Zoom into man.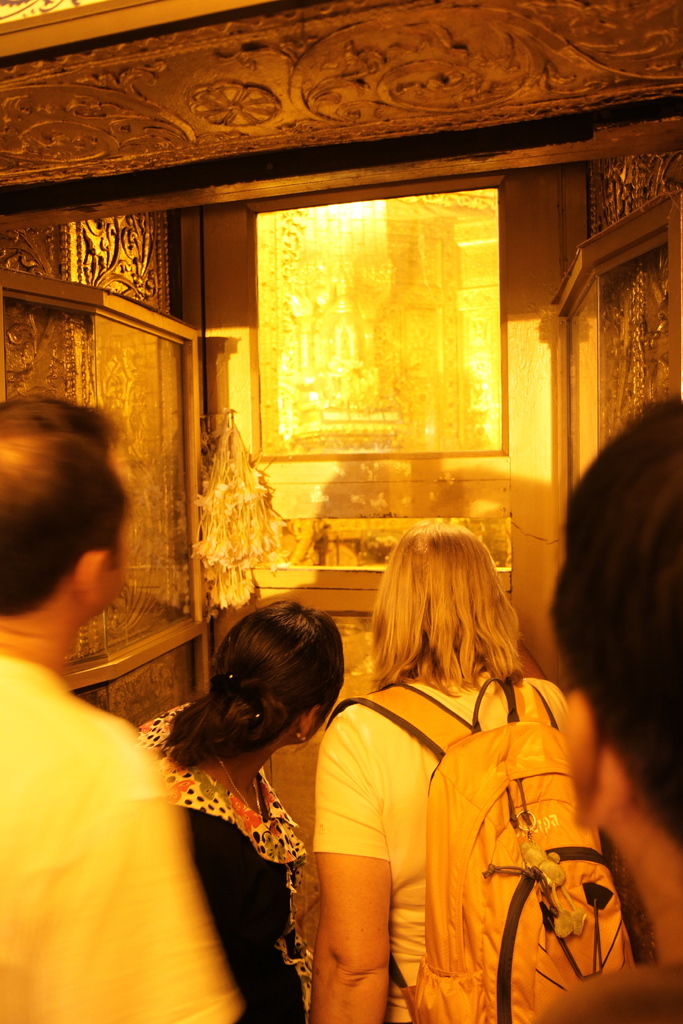
Zoom target: [left=520, top=377, right=682, bottom=1023].
